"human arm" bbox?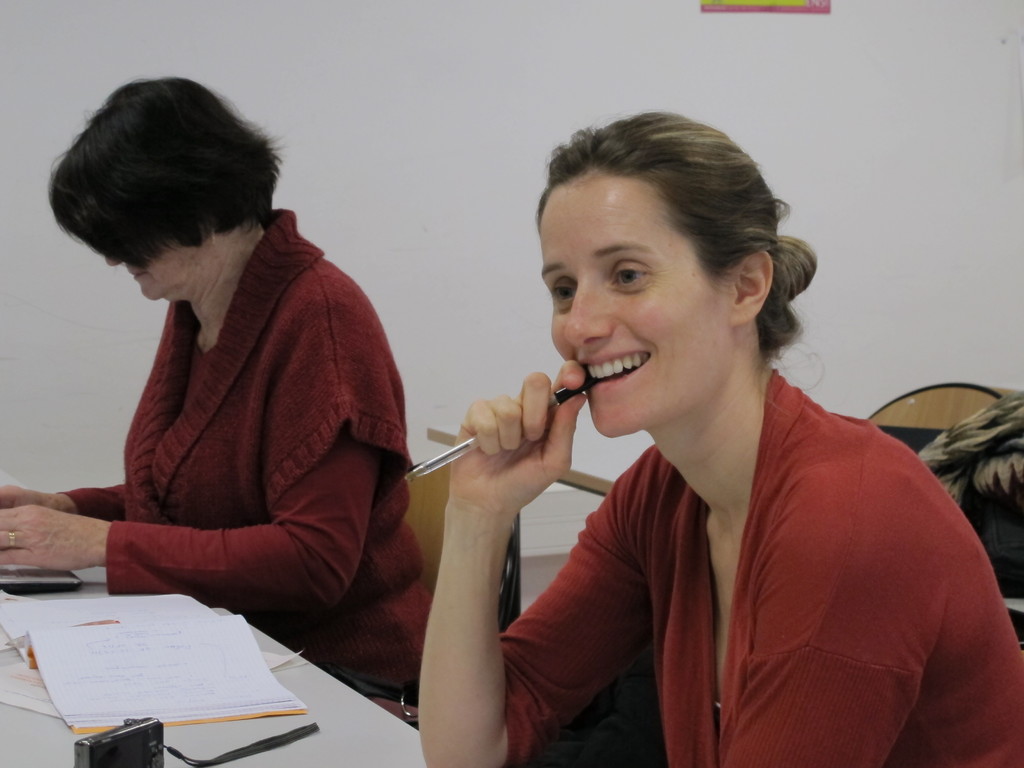
x1=0 y1=362 x2=401 y2=622
